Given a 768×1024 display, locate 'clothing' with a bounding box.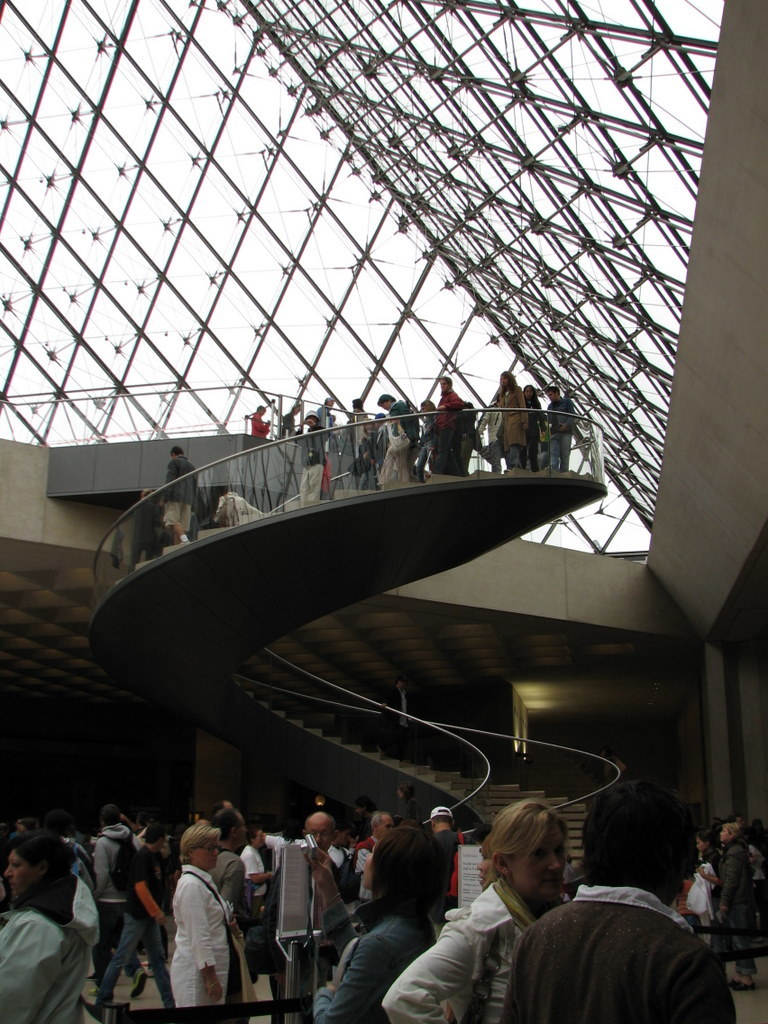
Located: select_region(170, 868, 250, 998).
